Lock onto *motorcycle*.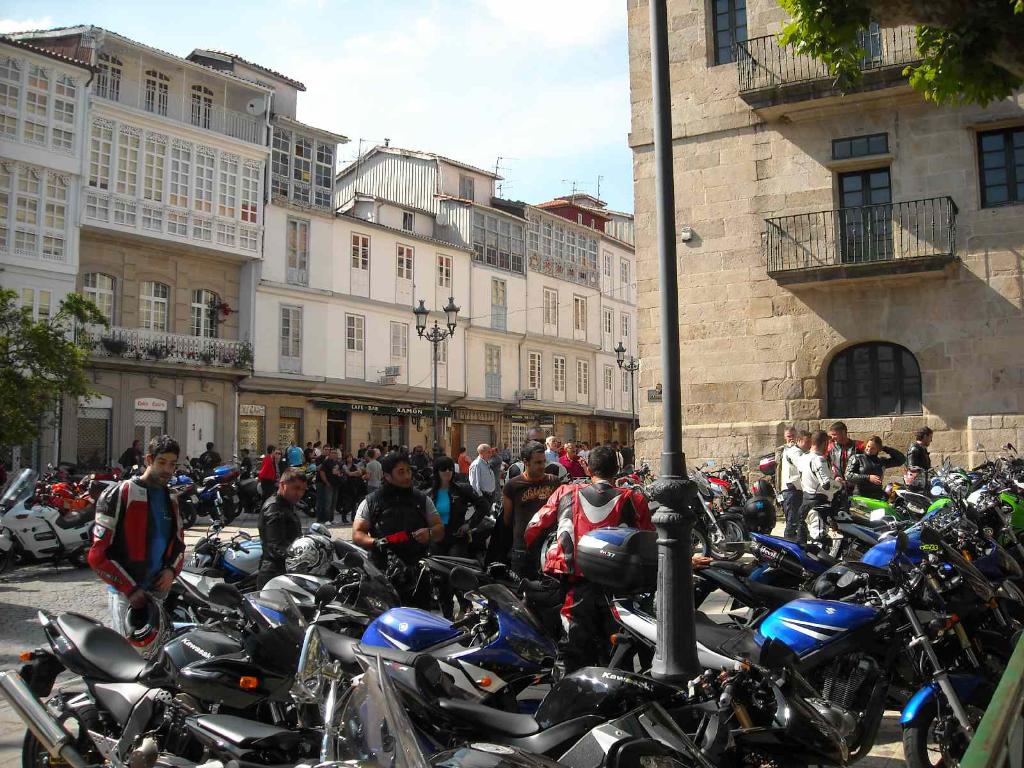
Locked: pyautogui.locateOnScreen(4, 467, 96, 569).
